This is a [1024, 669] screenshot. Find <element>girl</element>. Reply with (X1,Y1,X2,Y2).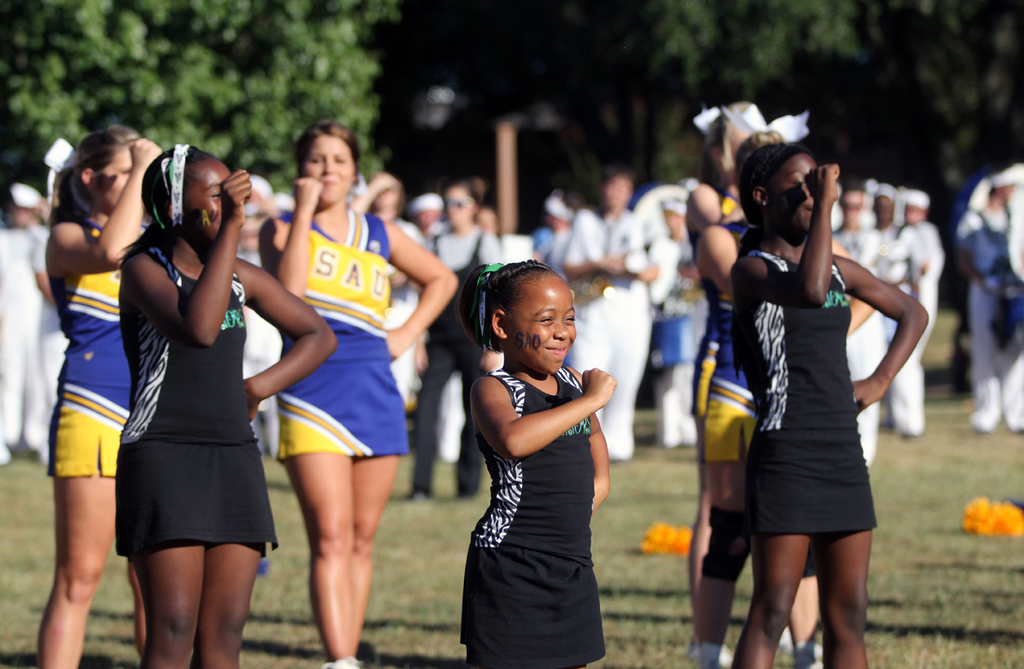
(257,122,457,666).
